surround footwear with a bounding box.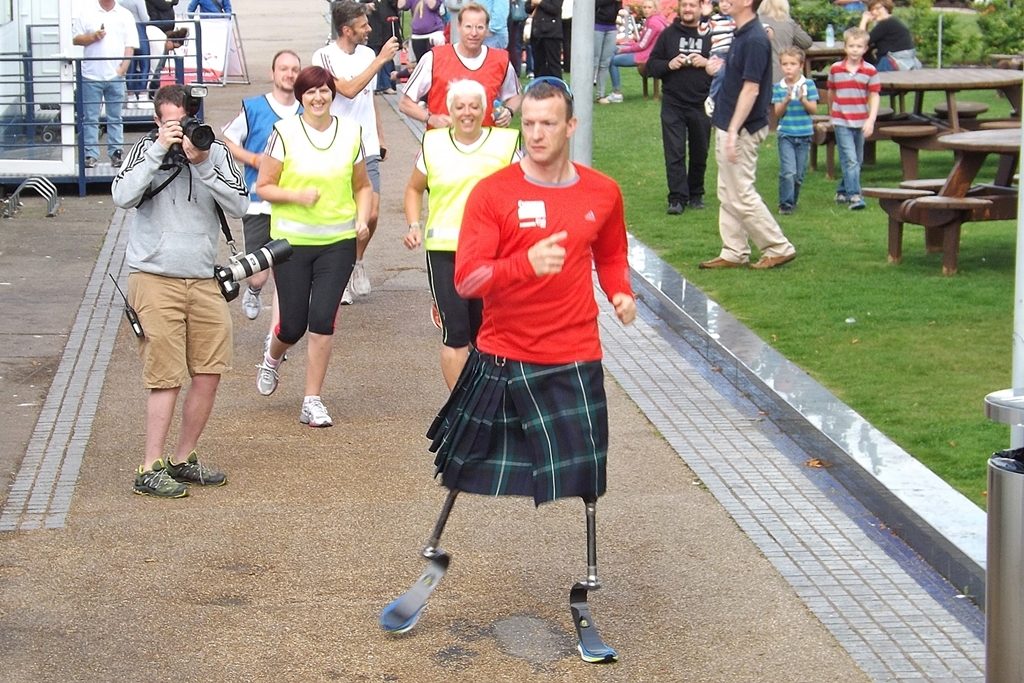
Rect(340, 283, 355, 303).
